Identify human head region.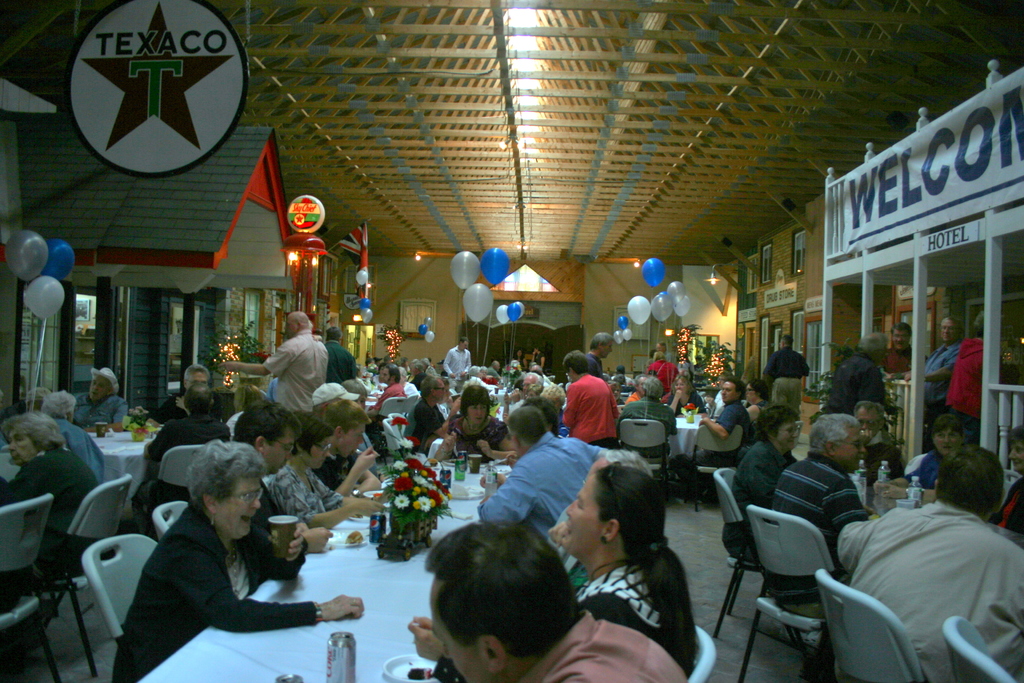
Region: (left=559, top=463, right=668, bottom=569).
